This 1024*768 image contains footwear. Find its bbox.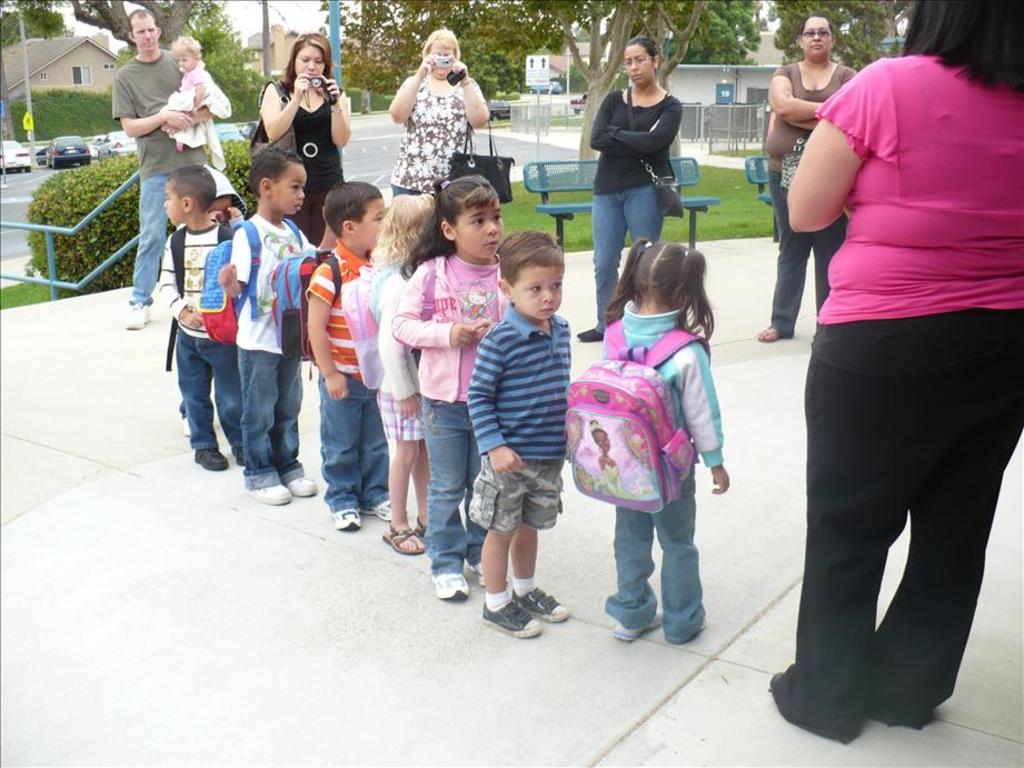
bbox=(250, 478, 322, 505).
